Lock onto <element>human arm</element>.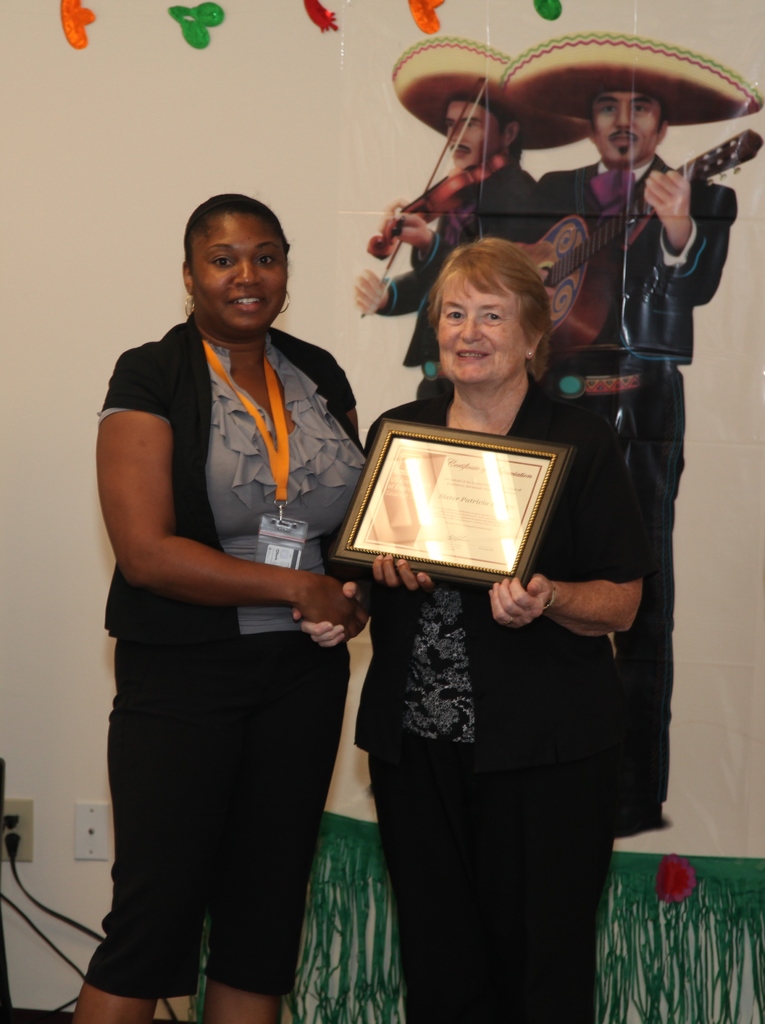
Locked: (x1=94, y1=331, x2=208, y2=669).
